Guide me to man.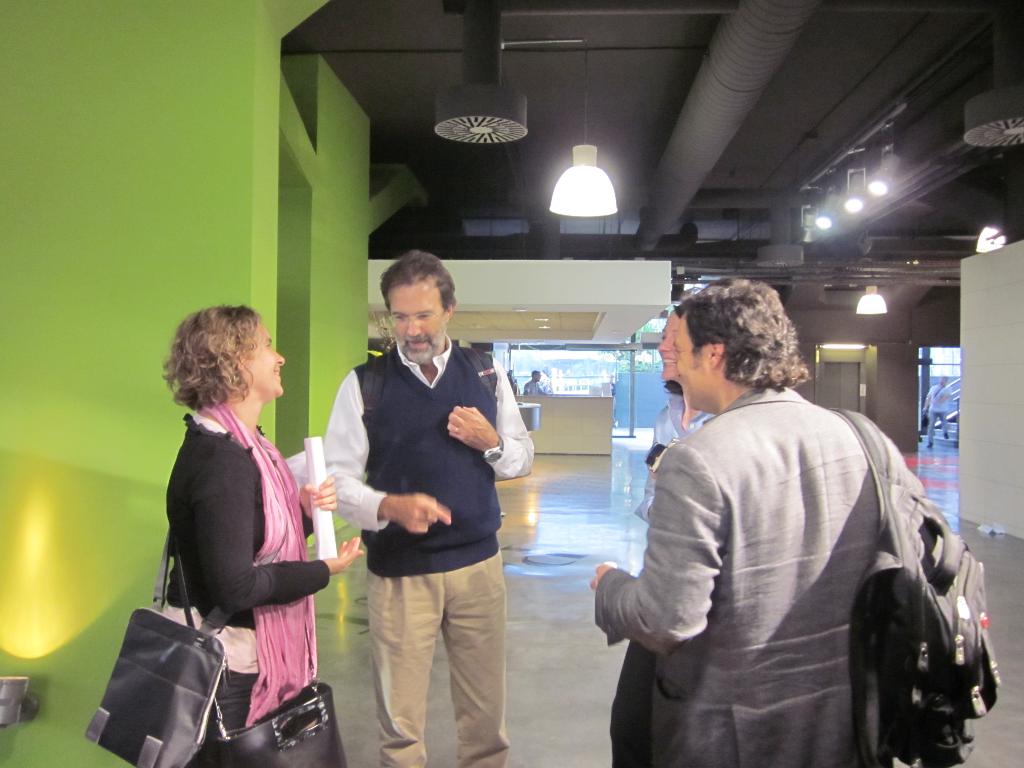
Guidance: x1=919 y1=368 x2=945 y2=452.
